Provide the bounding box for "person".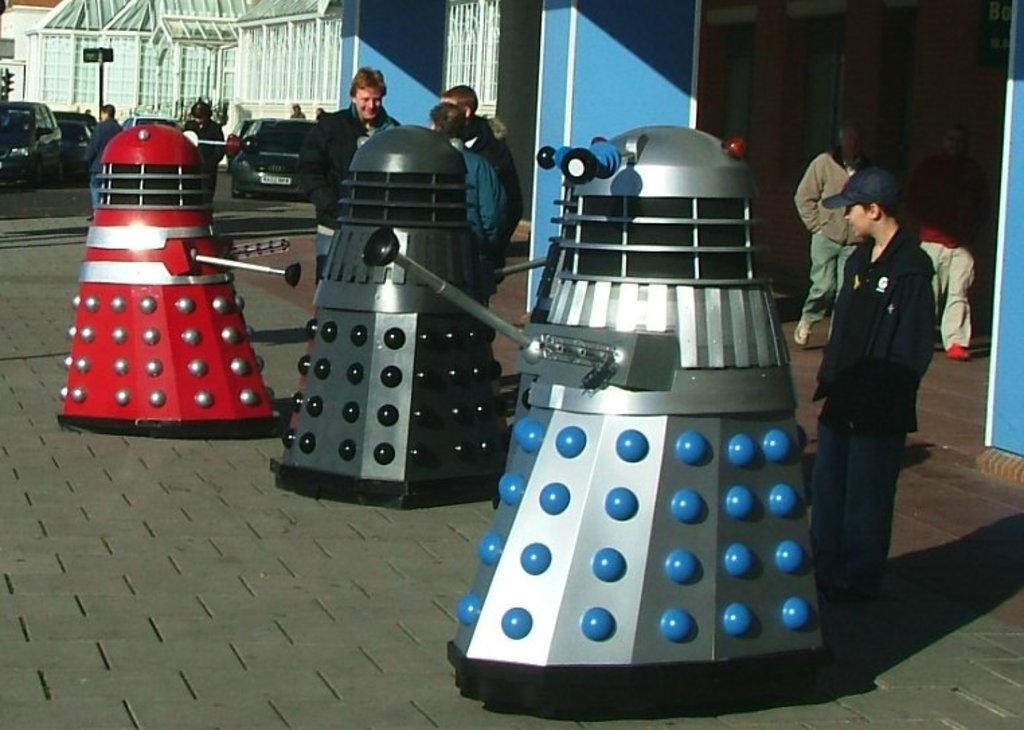
select_region(74, 94, 125, 215).
